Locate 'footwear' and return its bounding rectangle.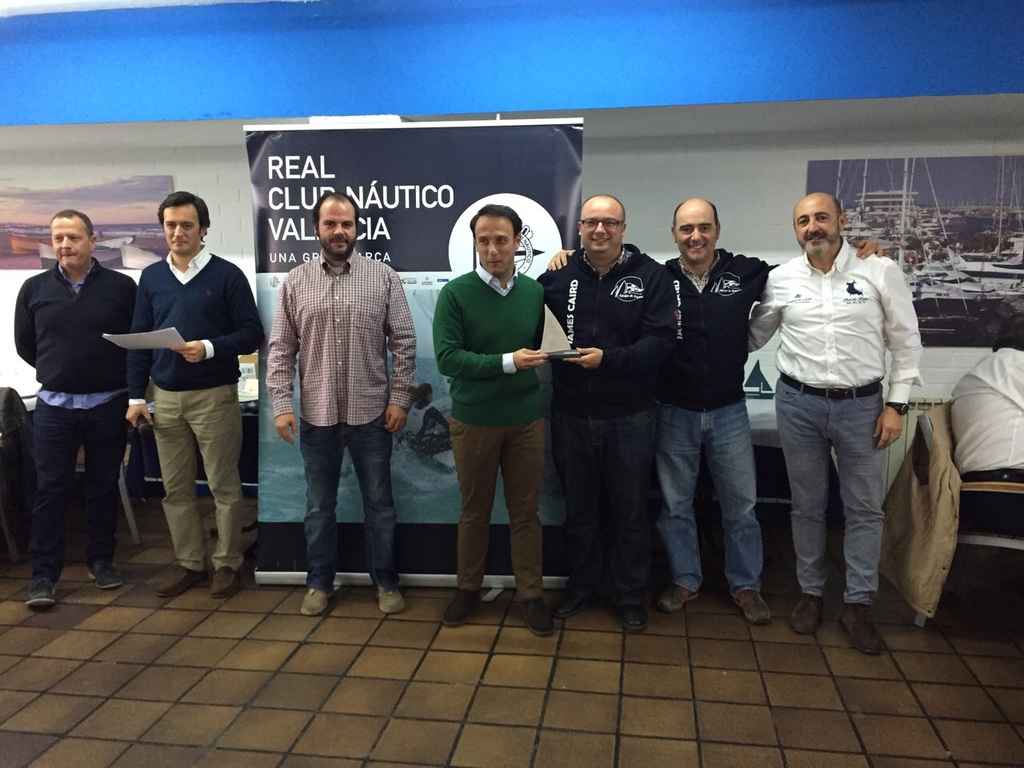
19,562,58,606.
